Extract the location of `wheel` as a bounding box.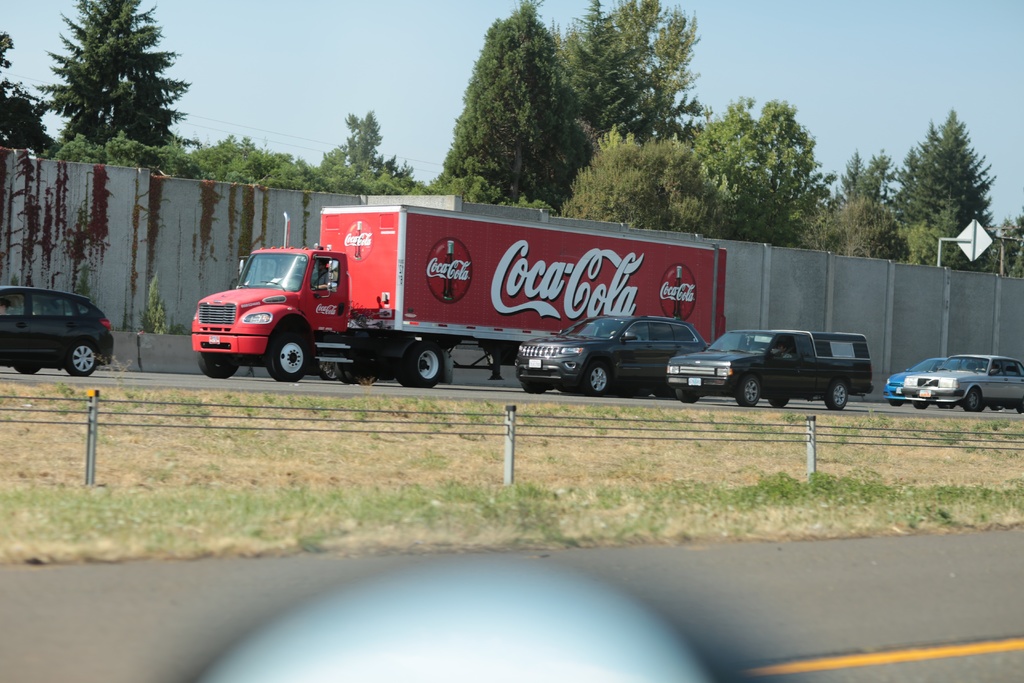
crop(65, 340, 99, 379).
